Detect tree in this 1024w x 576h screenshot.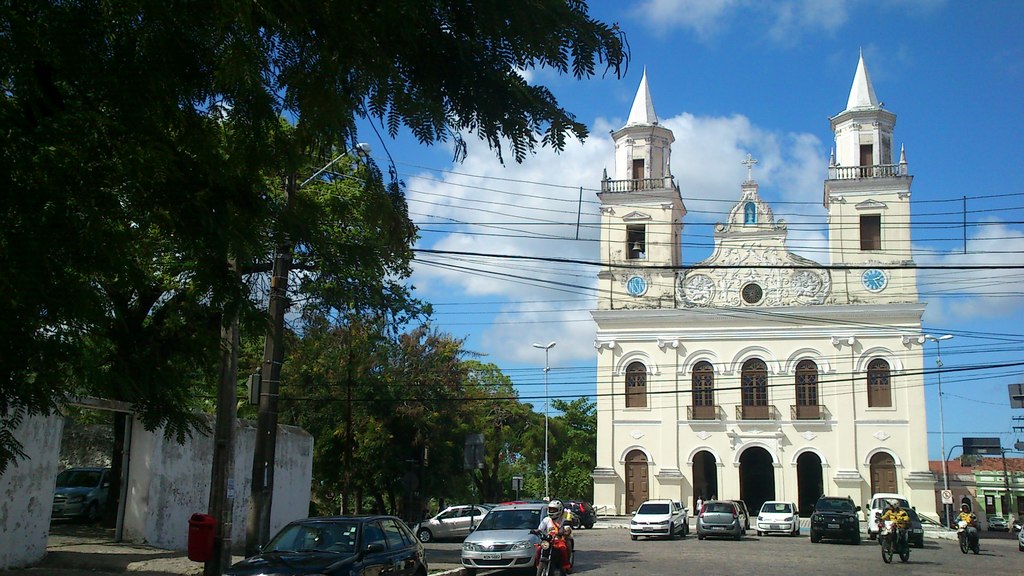
Detection: (x1=538, y1=383, x2=600, y2=513).
